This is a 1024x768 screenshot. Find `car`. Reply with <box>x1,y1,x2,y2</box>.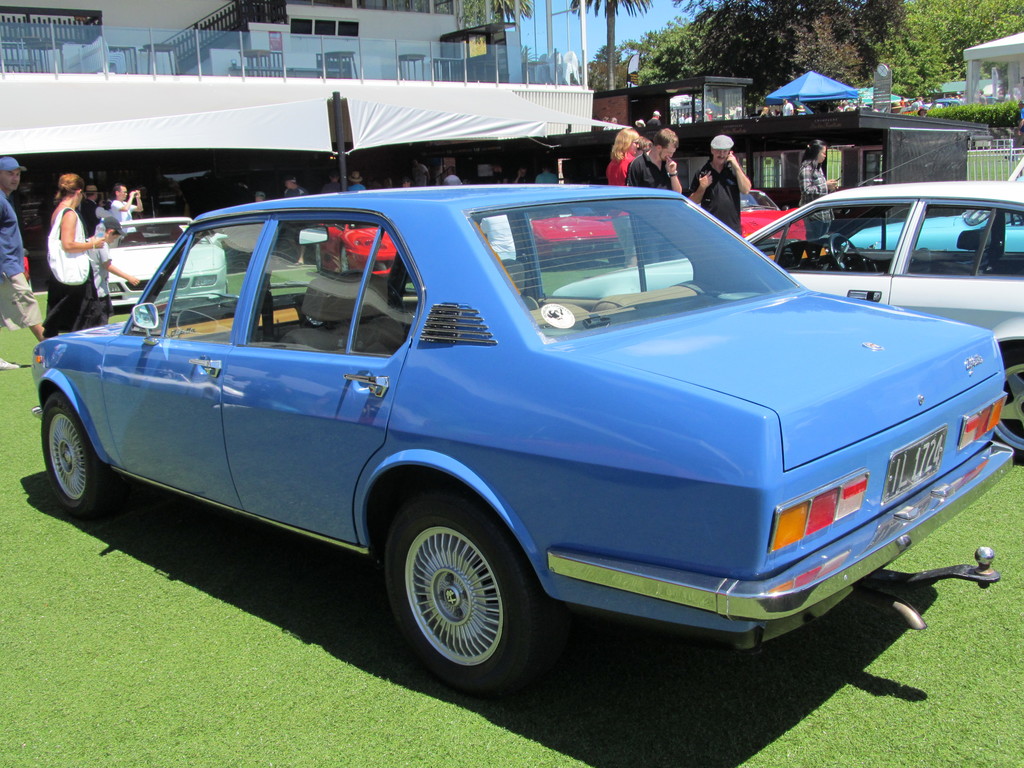
<box>527,211,628,271</box>.
